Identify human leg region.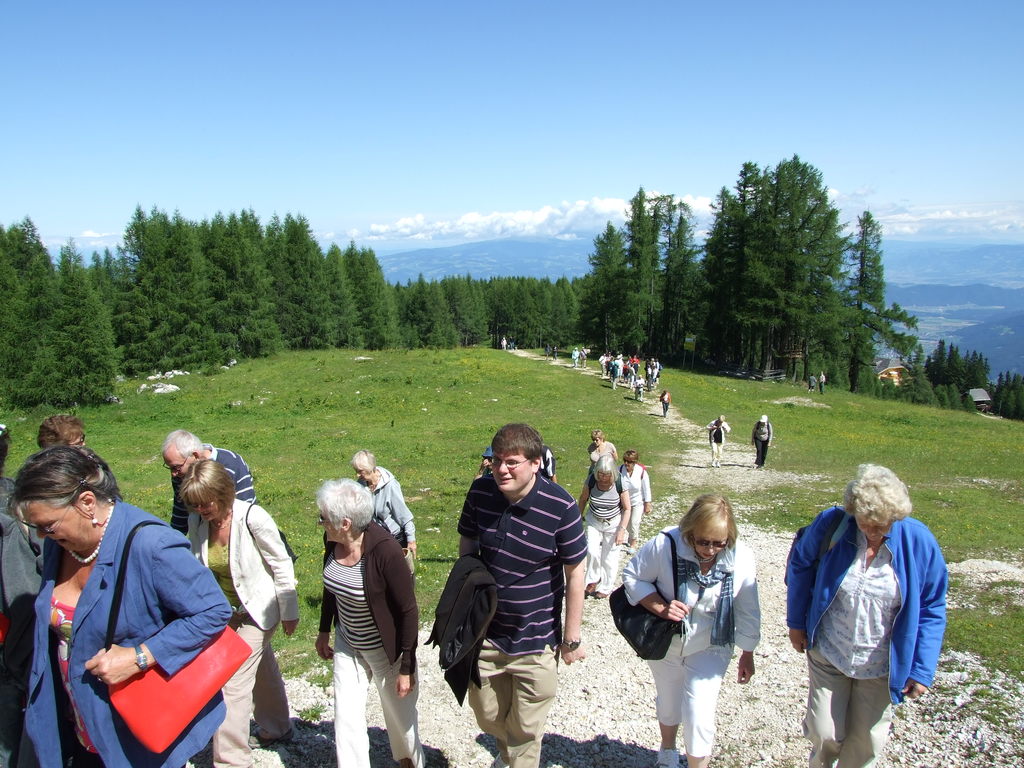
Region: detection(753, 442, 769, 470).
